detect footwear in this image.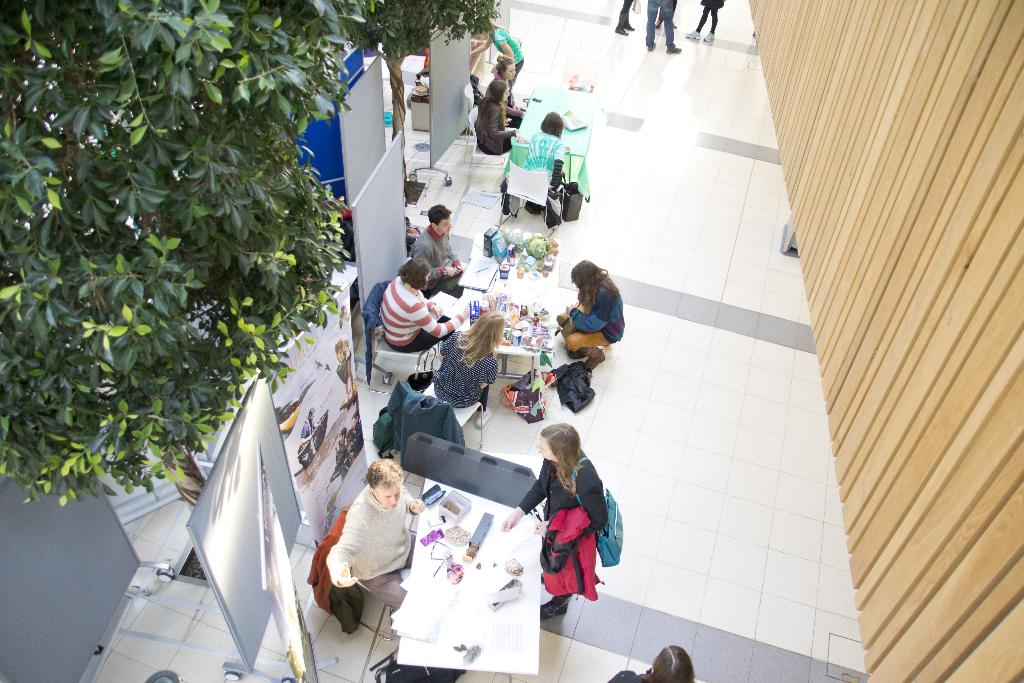
Detection: box=[686, 23, 698, 39].
